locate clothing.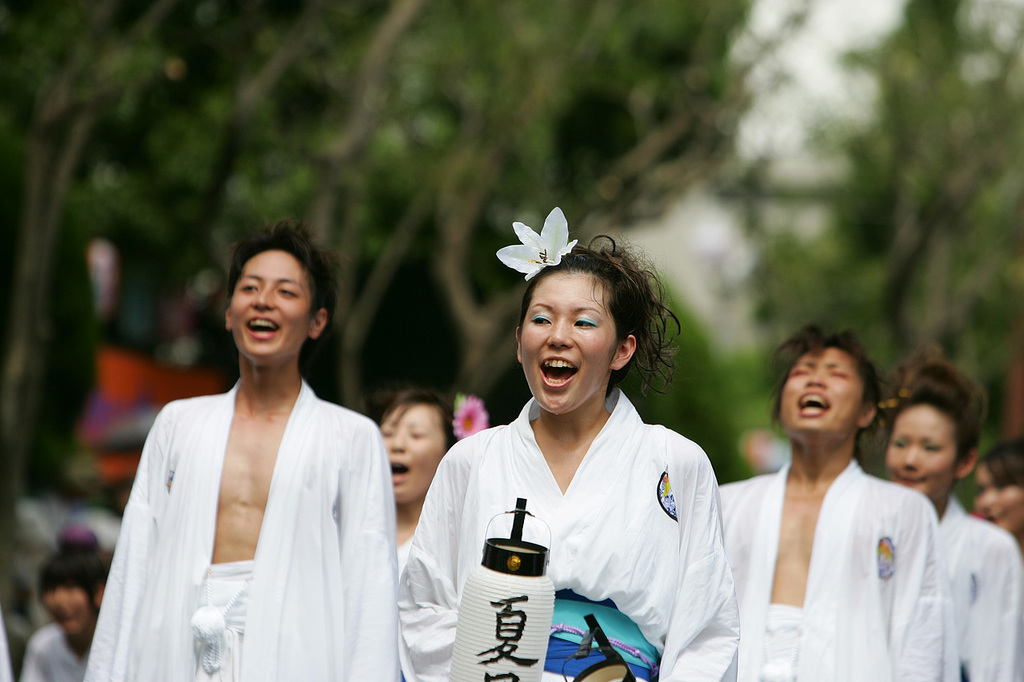
Bounding box: x1=99 y1=323 x2=410 y2=676.
